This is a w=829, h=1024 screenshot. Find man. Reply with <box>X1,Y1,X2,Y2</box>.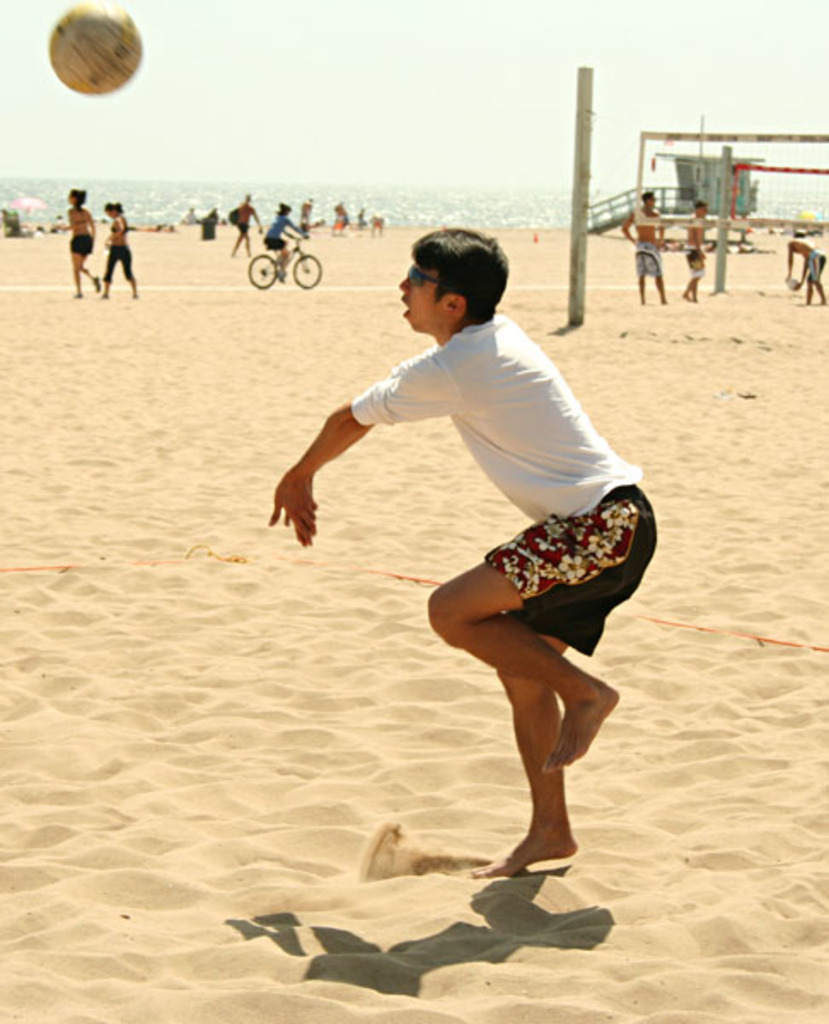
<box>621,188,664,307</box>.
